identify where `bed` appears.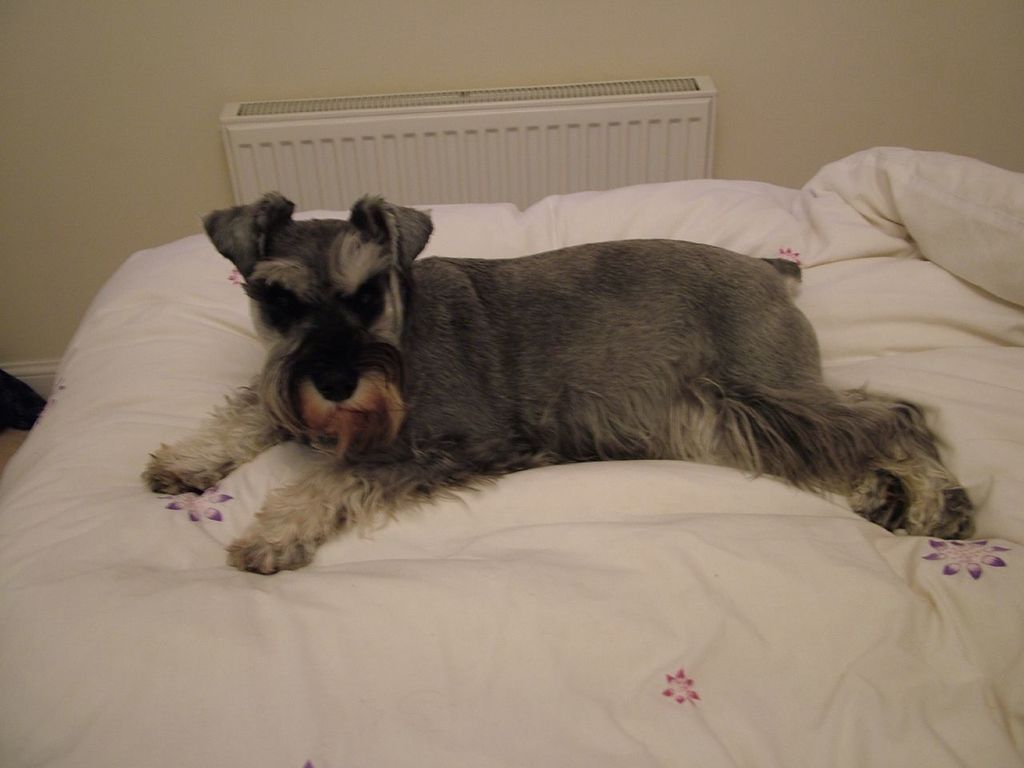
Appears at 0:142:1023:767.
